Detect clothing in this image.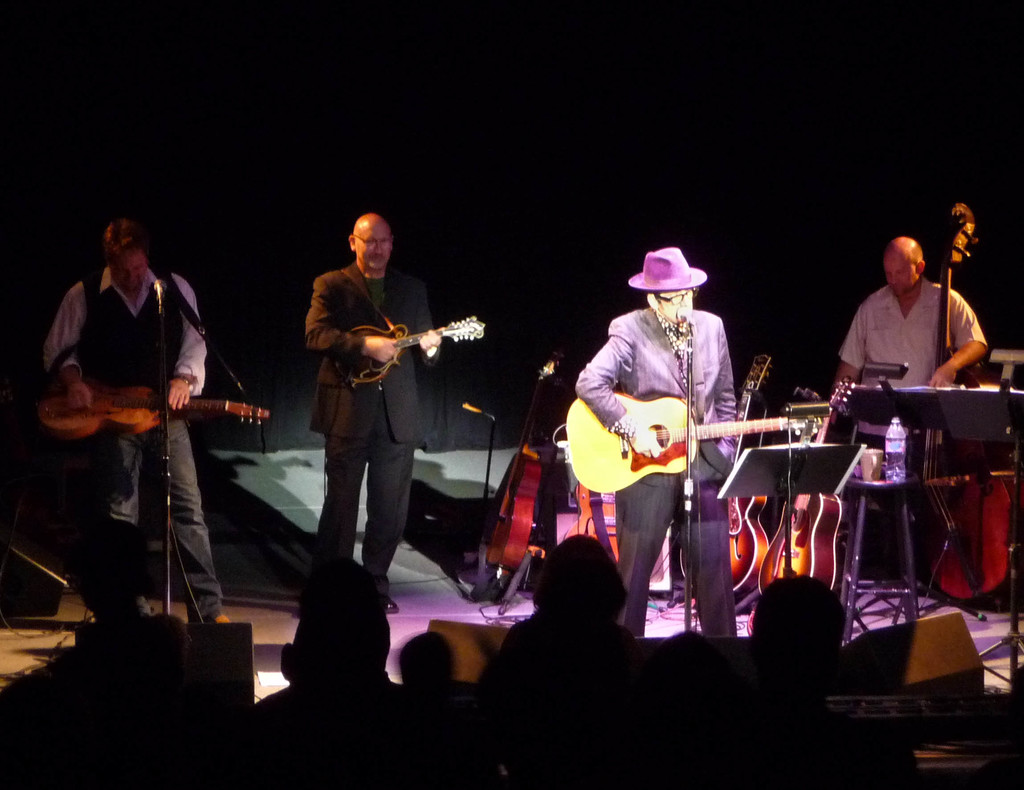
Detection: box(294, 223, 461, 582).
